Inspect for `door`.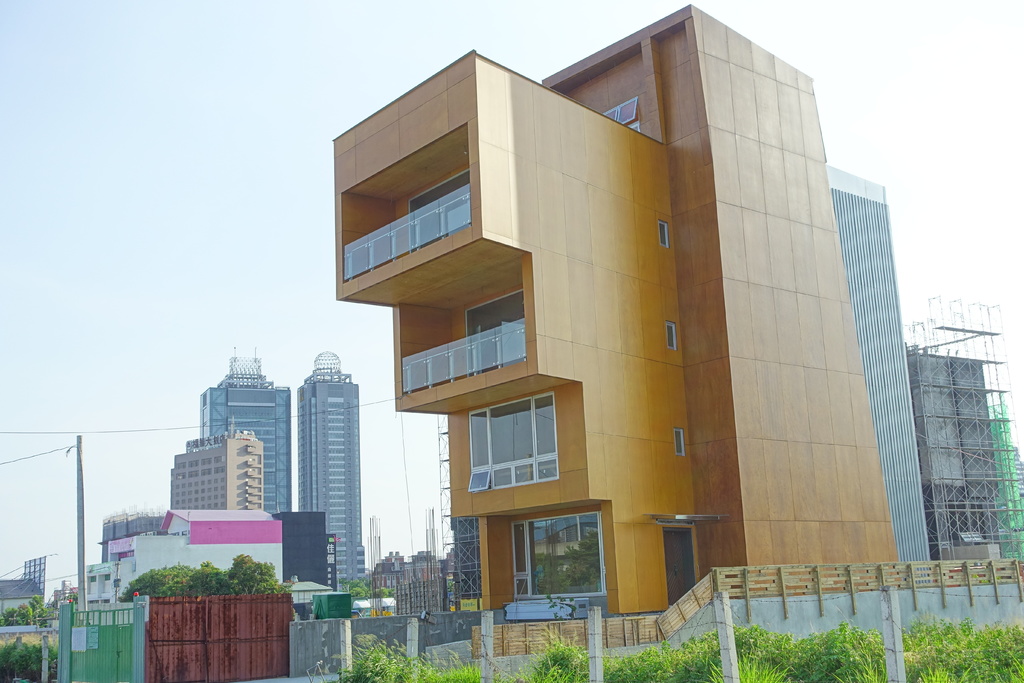
Inspection: x1=668 y1=530 x2=698 y2=597.
